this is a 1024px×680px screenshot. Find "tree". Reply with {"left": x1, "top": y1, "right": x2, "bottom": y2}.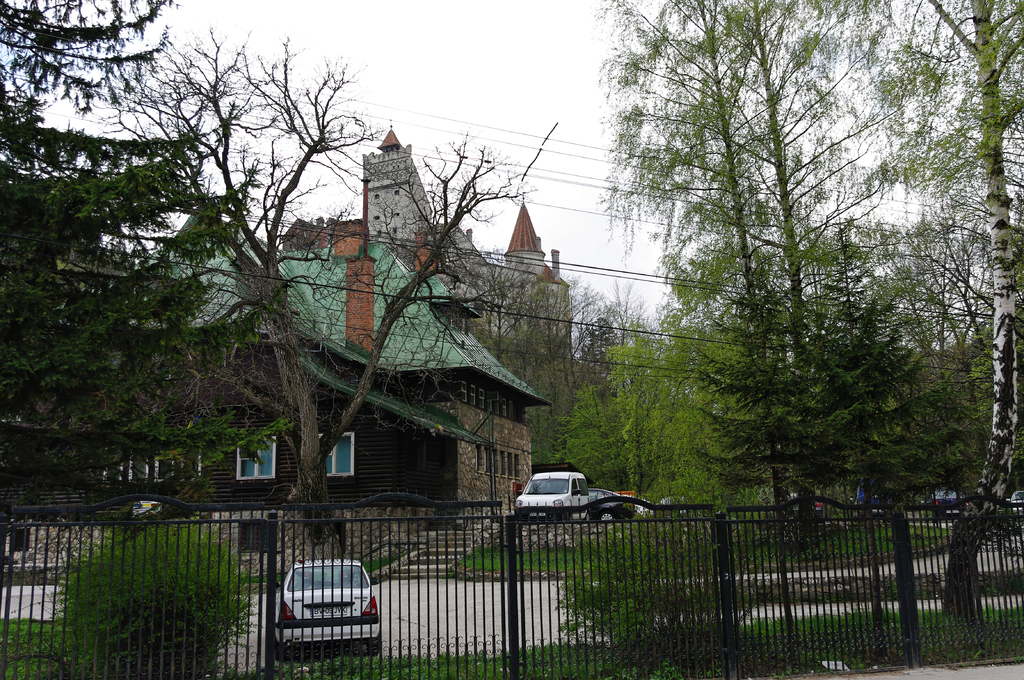
{"left": 113, "top": 17, "right": 556, "bottom": 560}.
